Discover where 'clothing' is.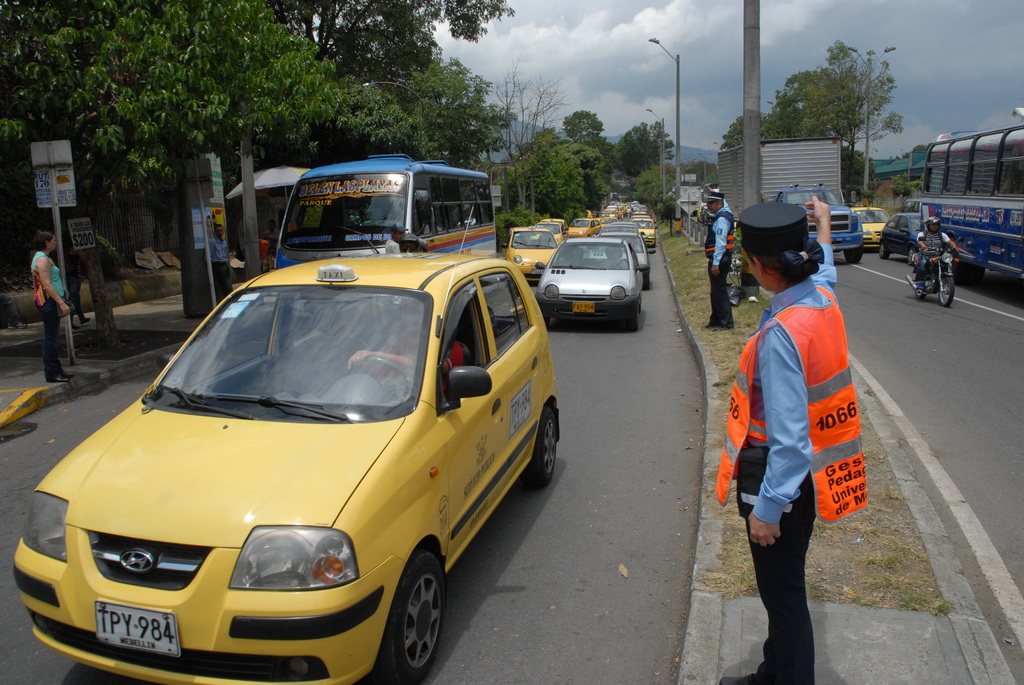
Discovered at x1=918, y1=224, x2=959, y2=285.
